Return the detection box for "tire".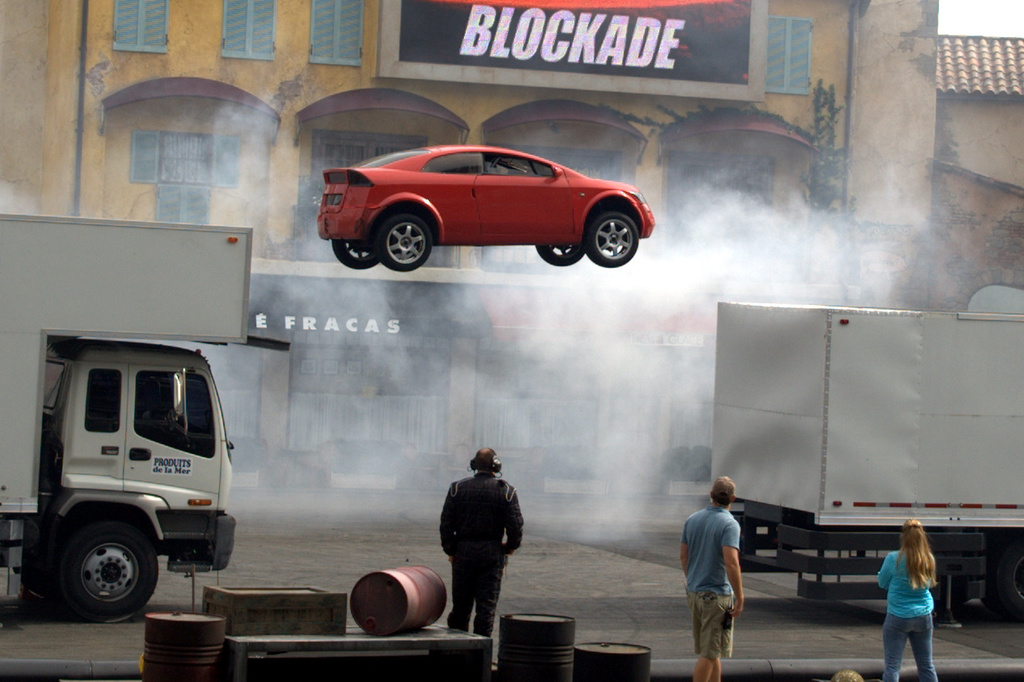
select_region(335, 240, 379, 268).
